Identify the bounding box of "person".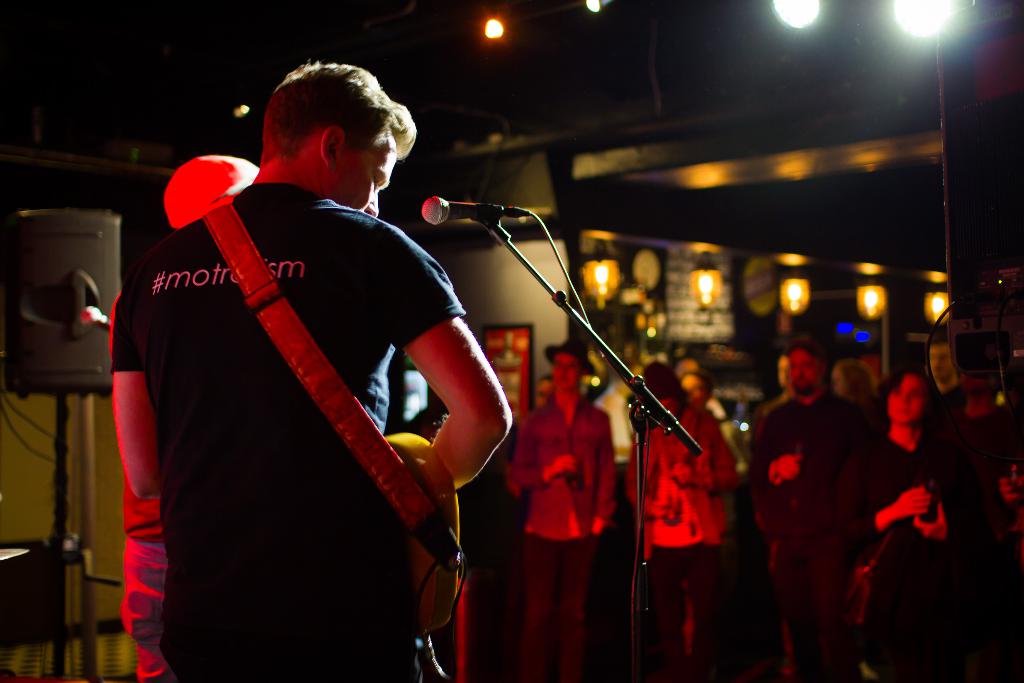
bbox(116, 60, 514, 682).
